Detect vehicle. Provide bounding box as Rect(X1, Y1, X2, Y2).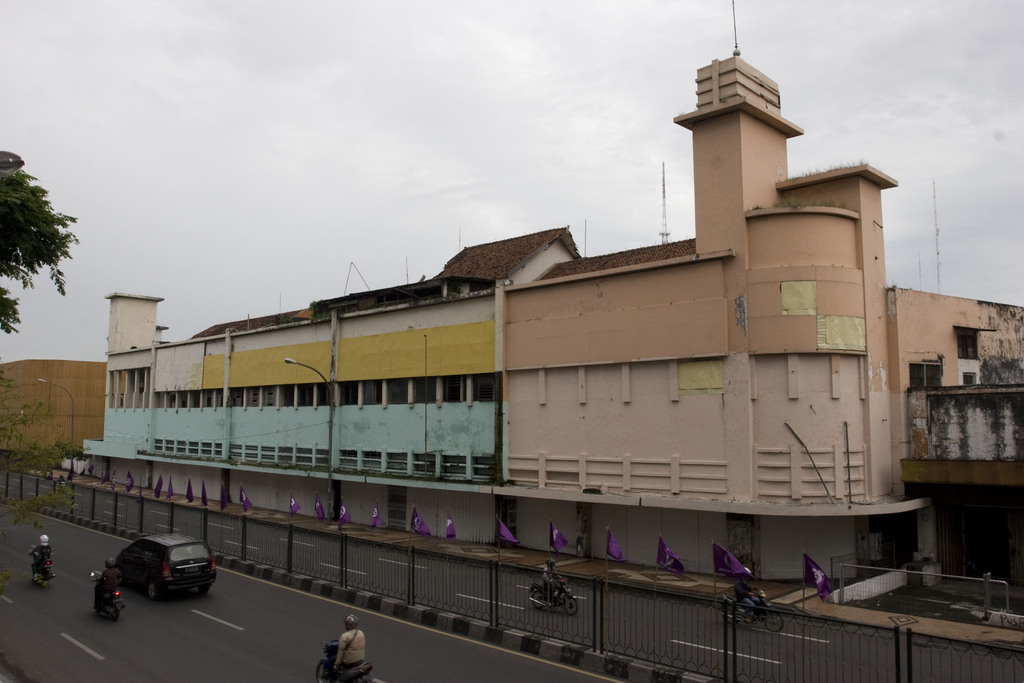
Rect(721, 586, 788, 630).
